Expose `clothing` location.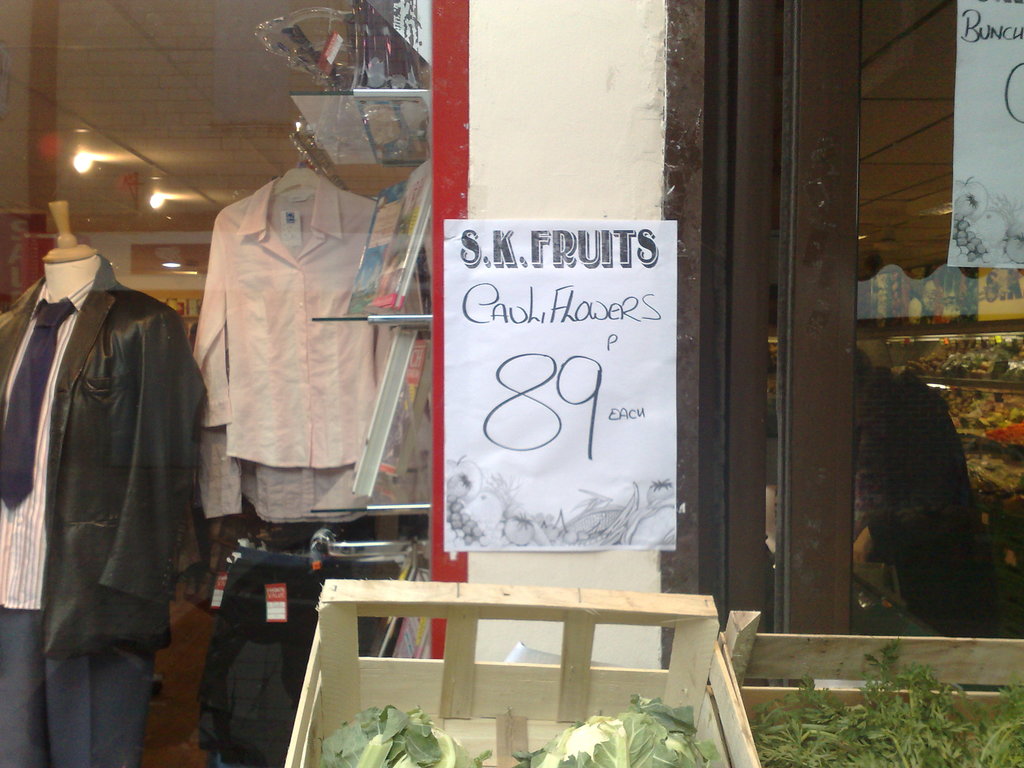
Exposed at [x1=162, y1=134, x2=415, y2=578].
